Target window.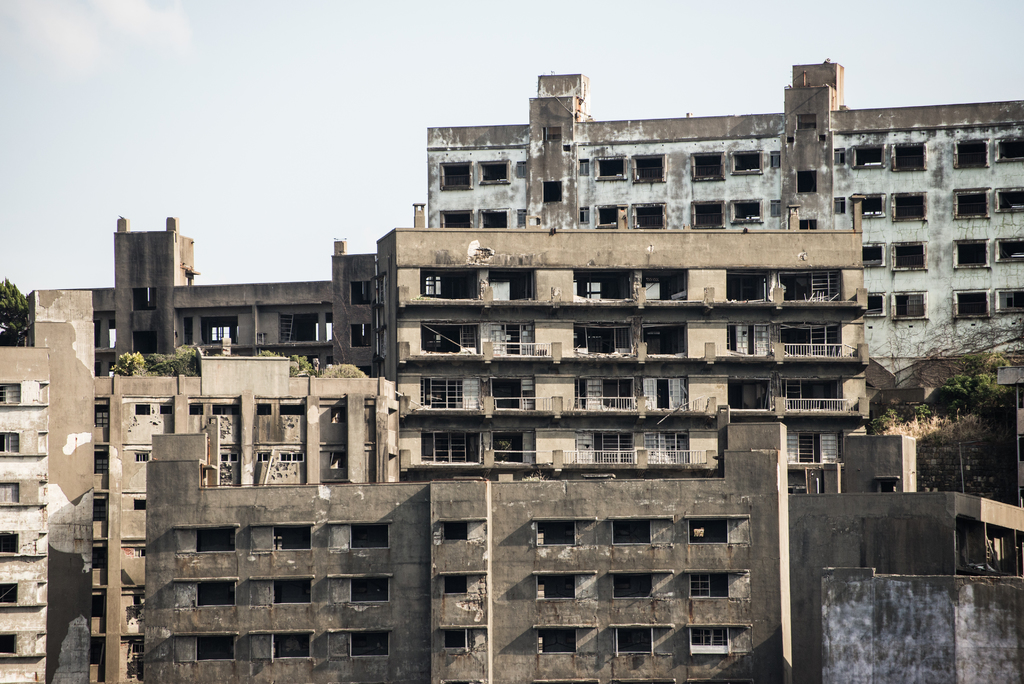
Target region: 477:204:508:236.
